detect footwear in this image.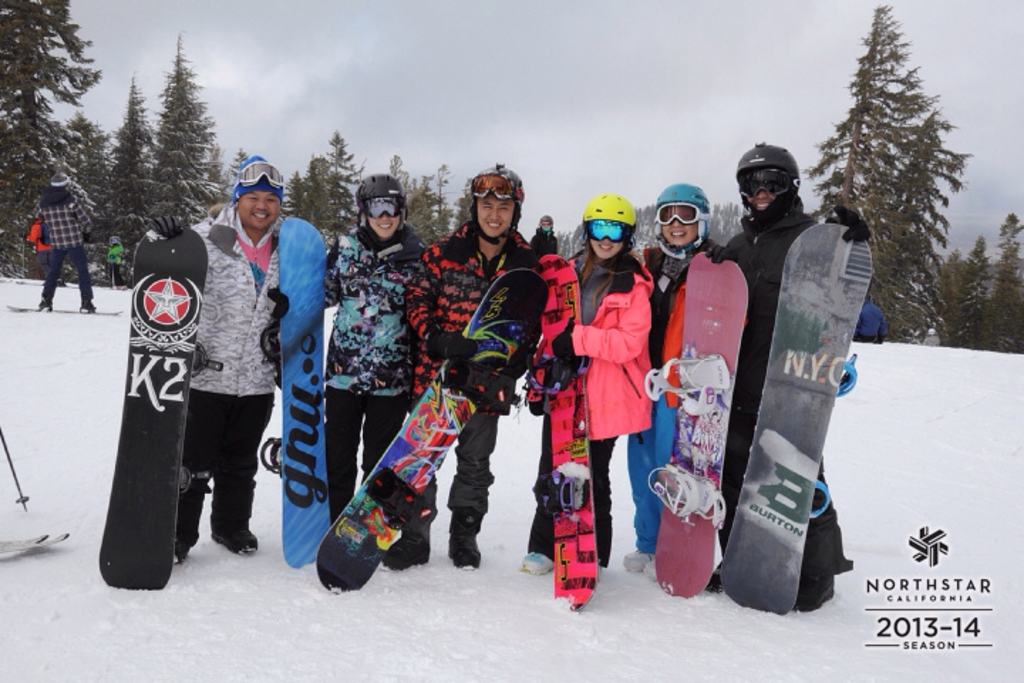
Detection: bbox=[451, 526, 486, 565].
